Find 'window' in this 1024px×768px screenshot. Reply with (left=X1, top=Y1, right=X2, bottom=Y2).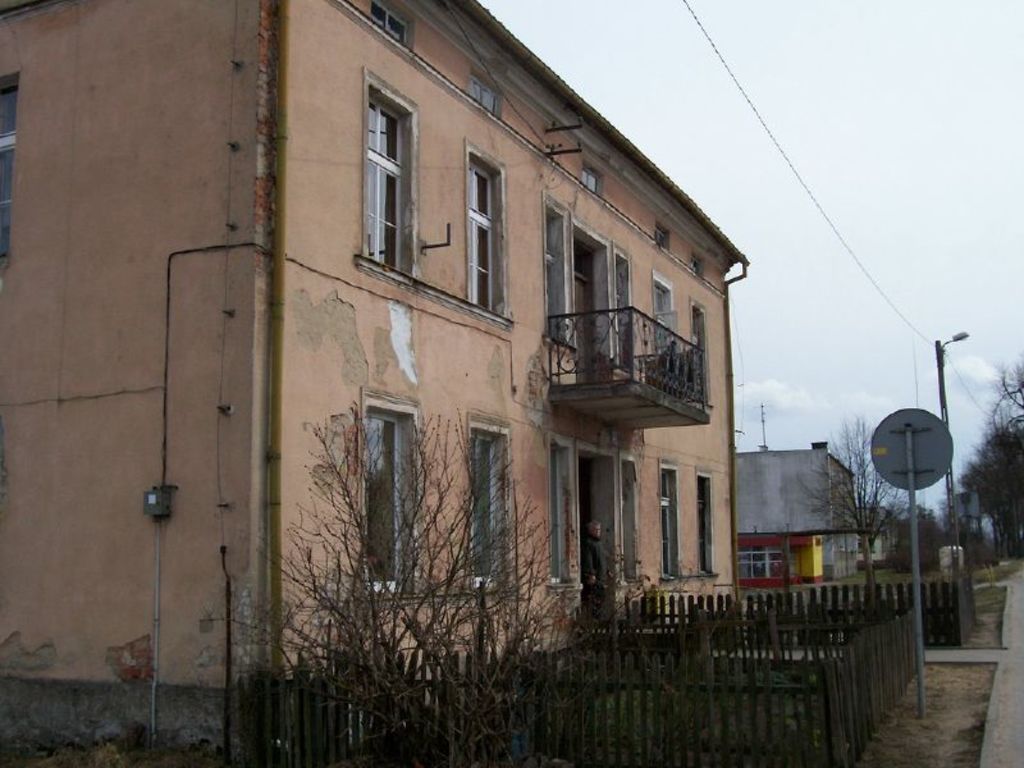
(left=659, top=465, right=682, bottom=580).
